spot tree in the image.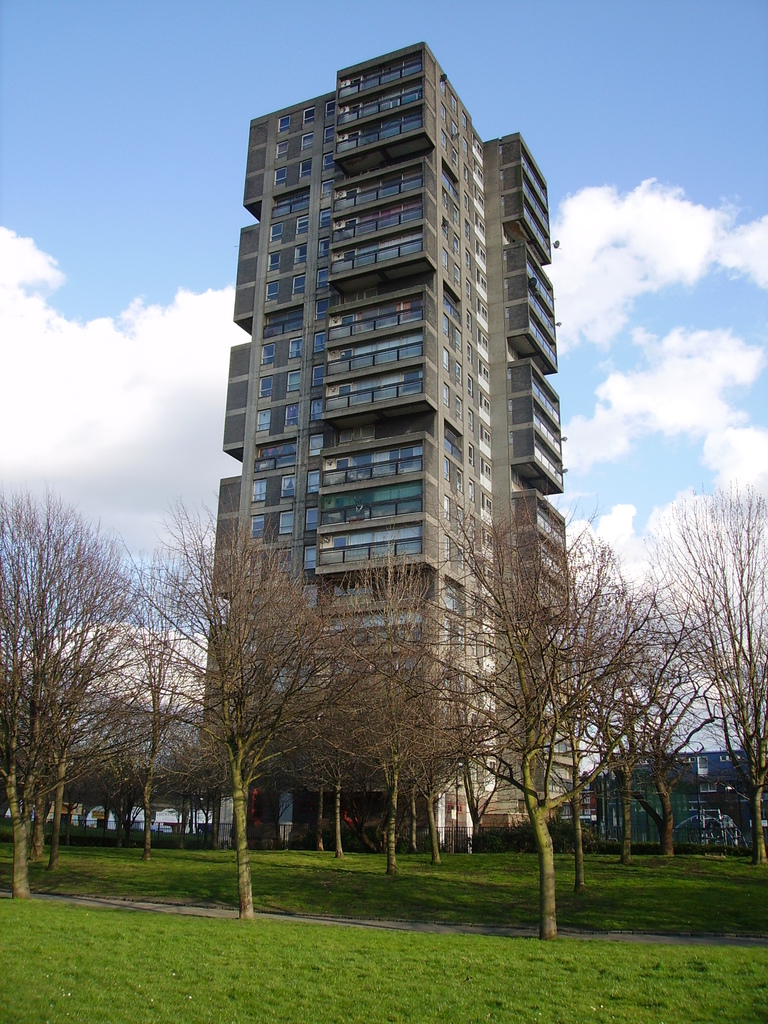
tree found at (left=75, top=588, right=241, bottom=886).
